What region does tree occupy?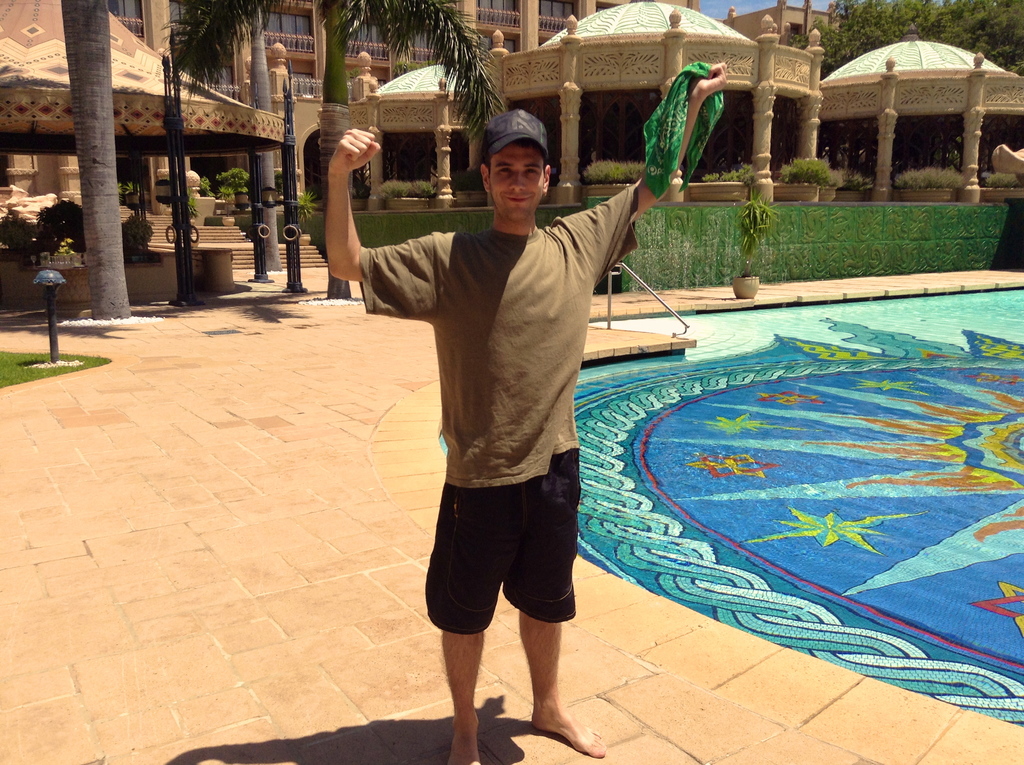
select_region(788, 0, 1023, 175).
